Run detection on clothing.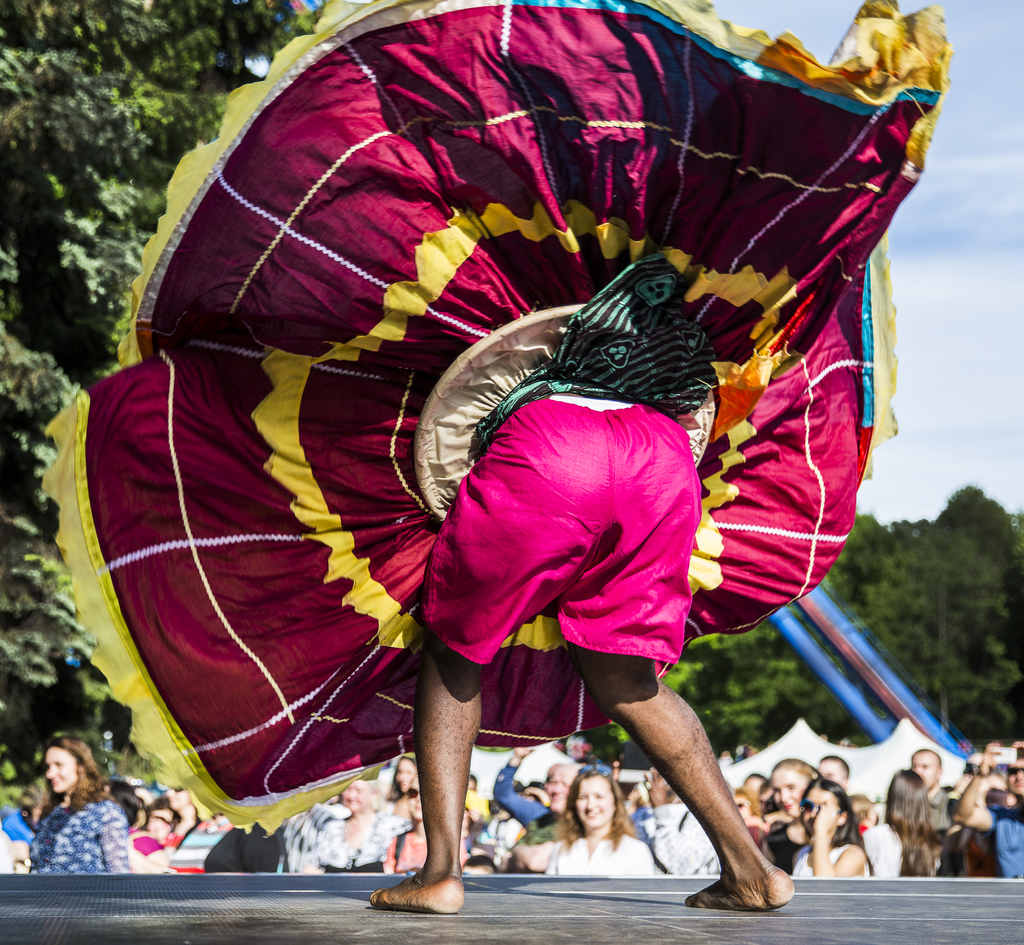
Result: 535:825:675:880.
